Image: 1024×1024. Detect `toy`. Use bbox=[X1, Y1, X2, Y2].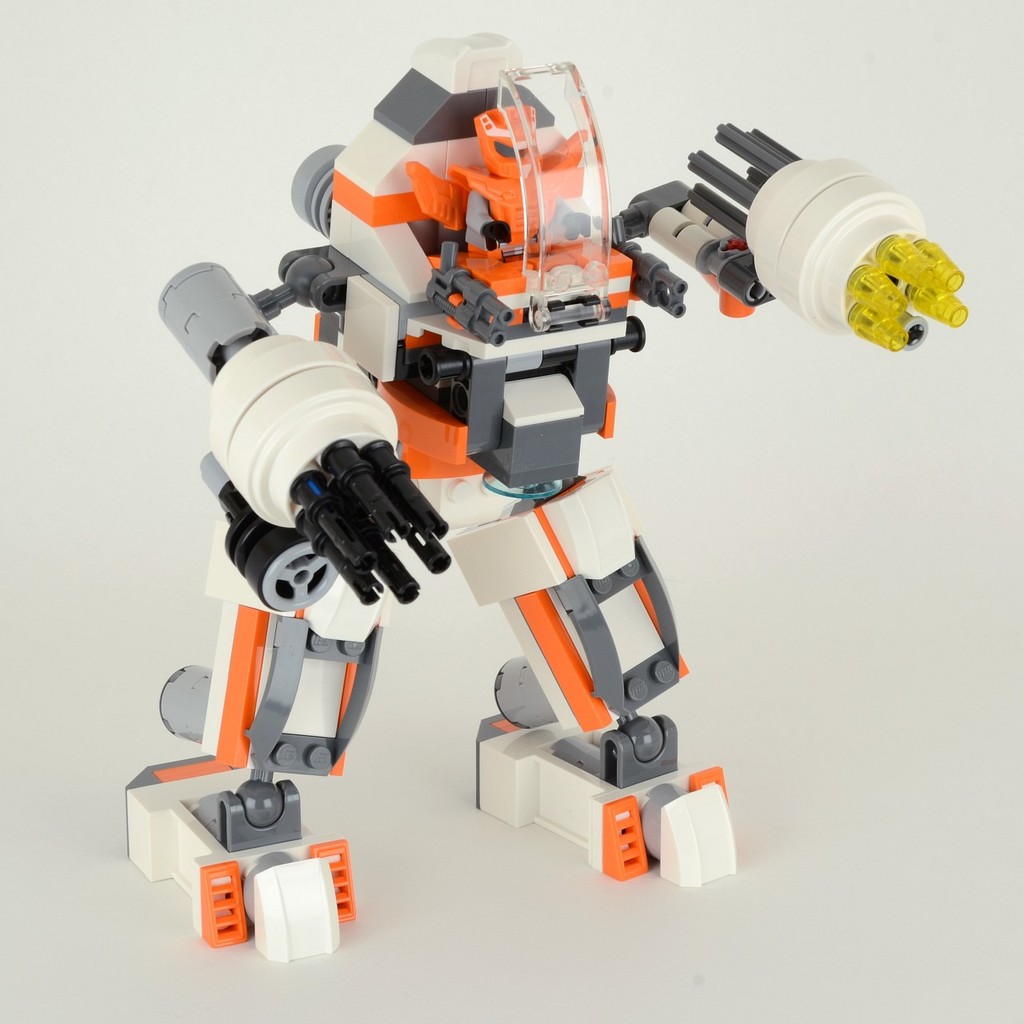
bbox=[119, 28, 969, 962].
